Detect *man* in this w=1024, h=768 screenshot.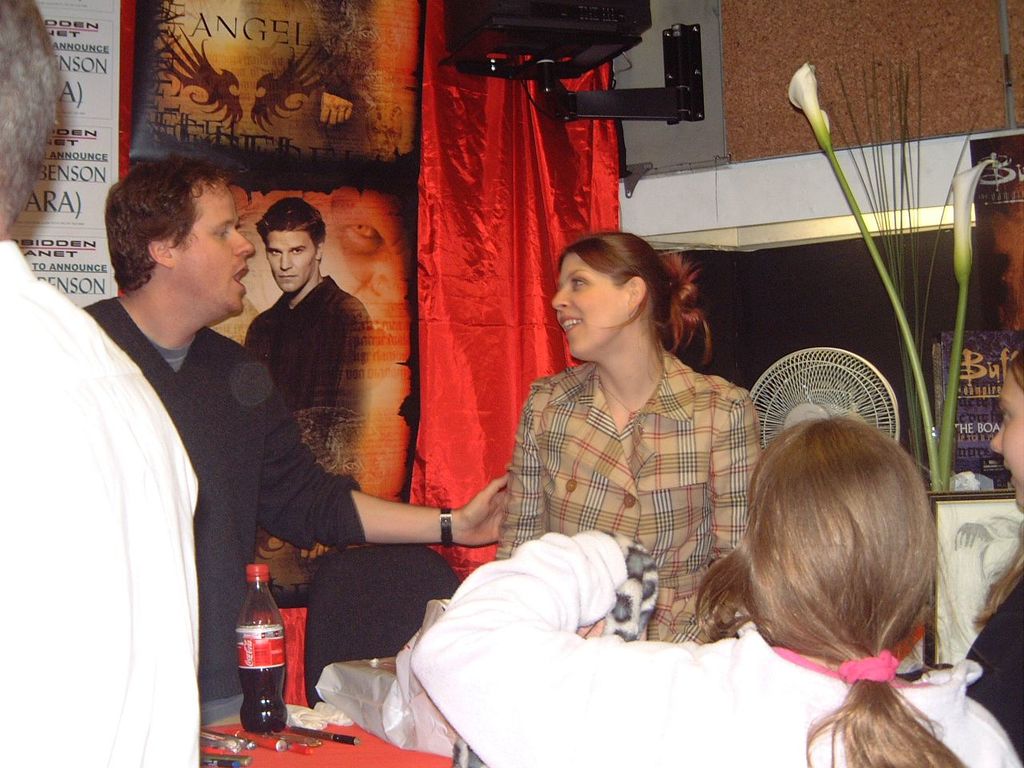
Detection: region(0, 0, 218, 767).
